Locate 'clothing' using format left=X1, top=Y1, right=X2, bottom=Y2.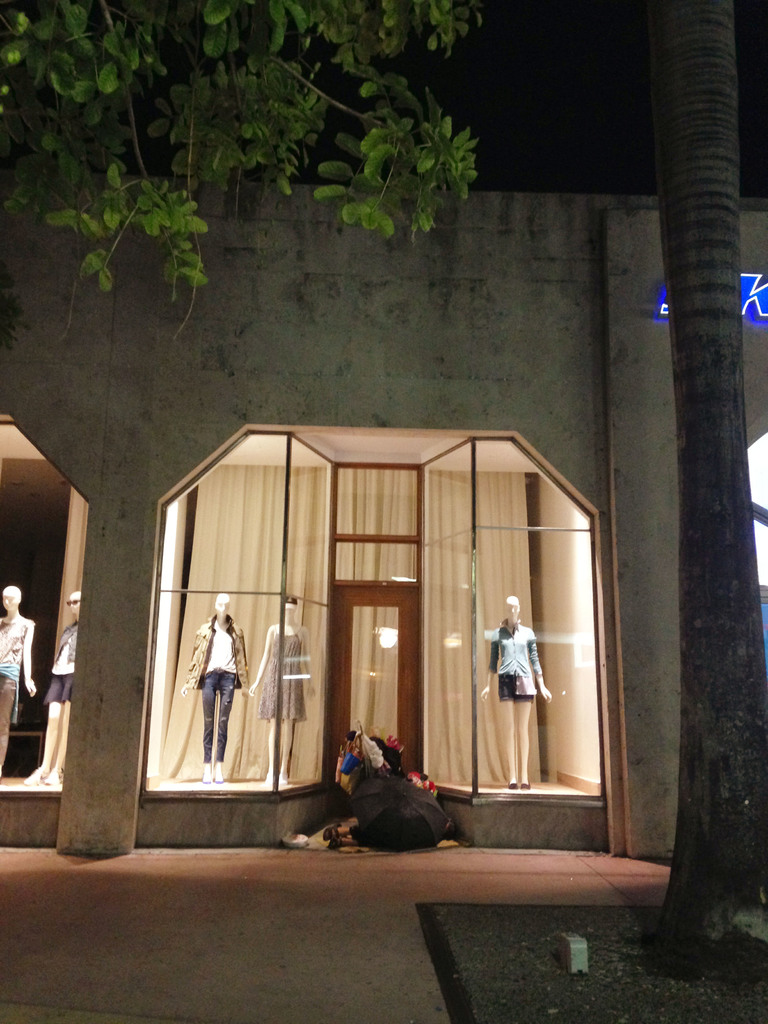
left=256, top=620, right=305, bottom=719.
